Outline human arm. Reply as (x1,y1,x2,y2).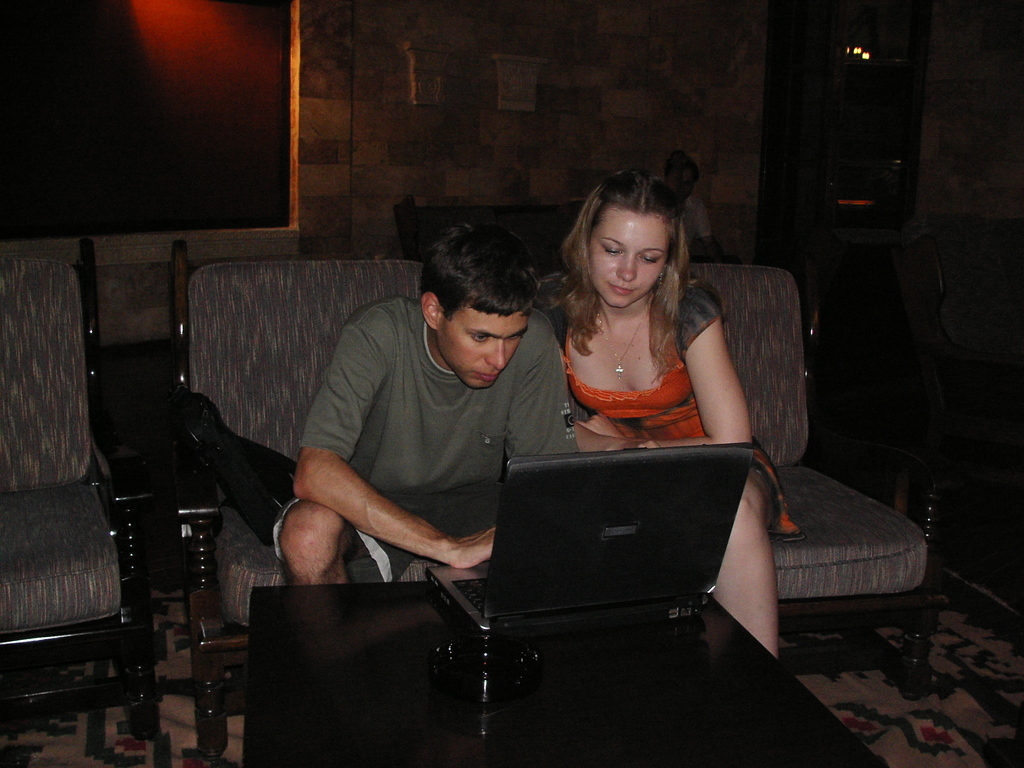
(508,314,579,460).
